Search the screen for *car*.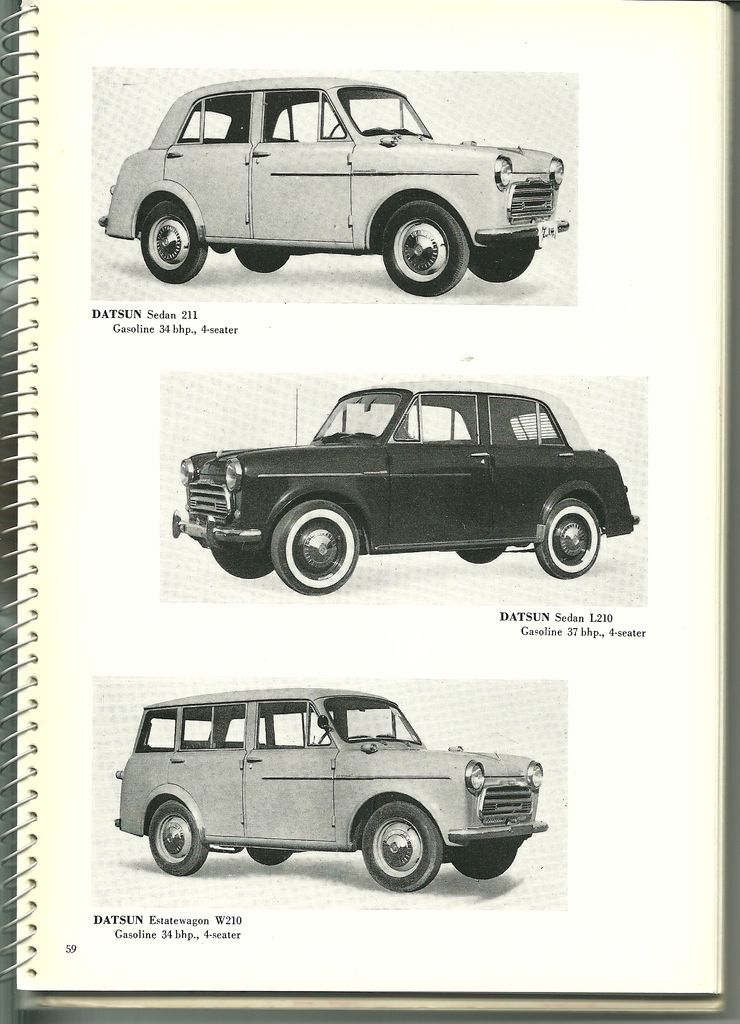
Found at <box>101,70,577,289</box>.
